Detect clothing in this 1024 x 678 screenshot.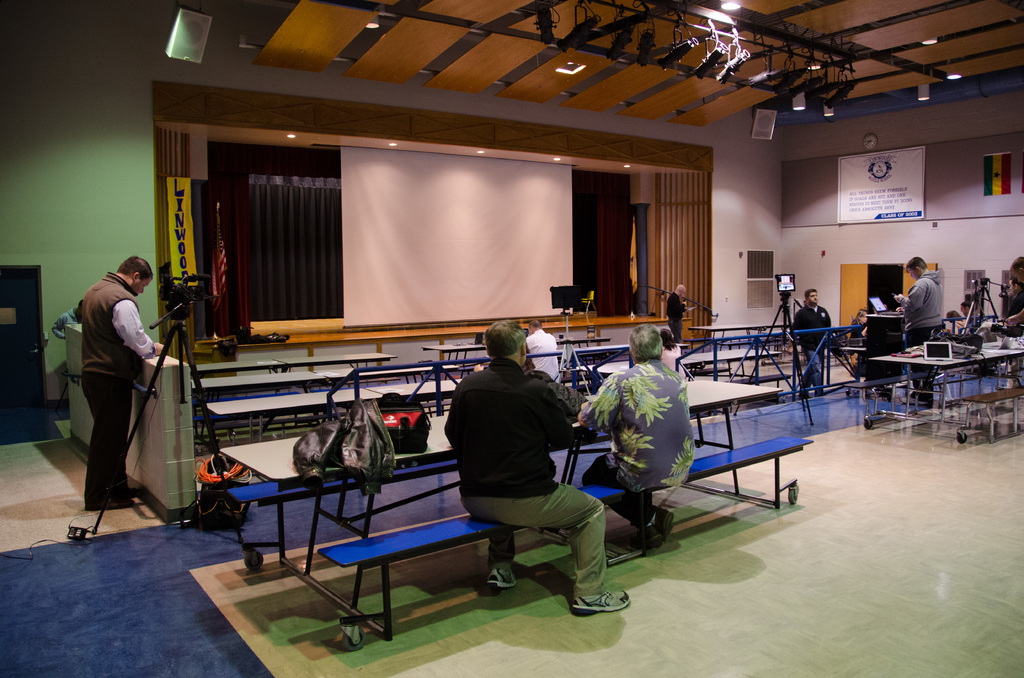
Detection: 952/319/963/333.
